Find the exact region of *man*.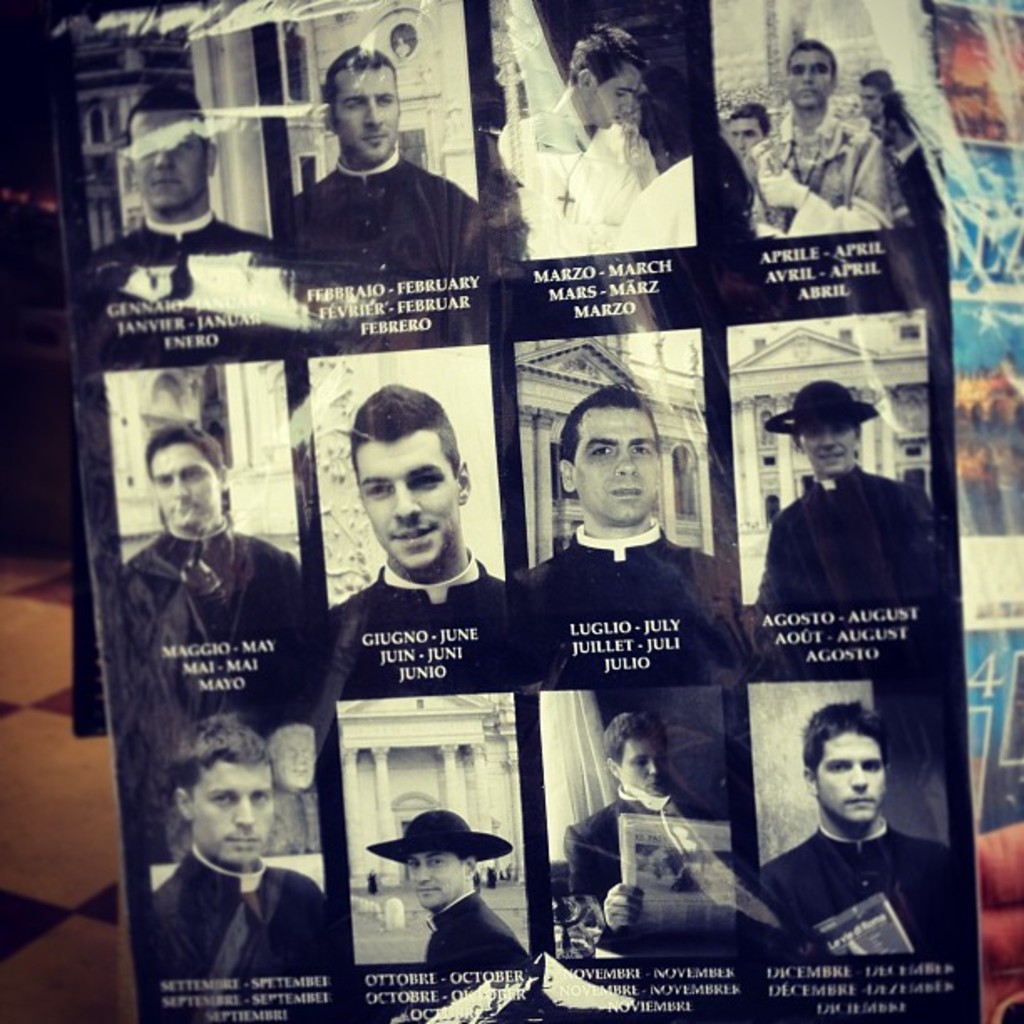
Exact region: [562, 716, 740, 944].
